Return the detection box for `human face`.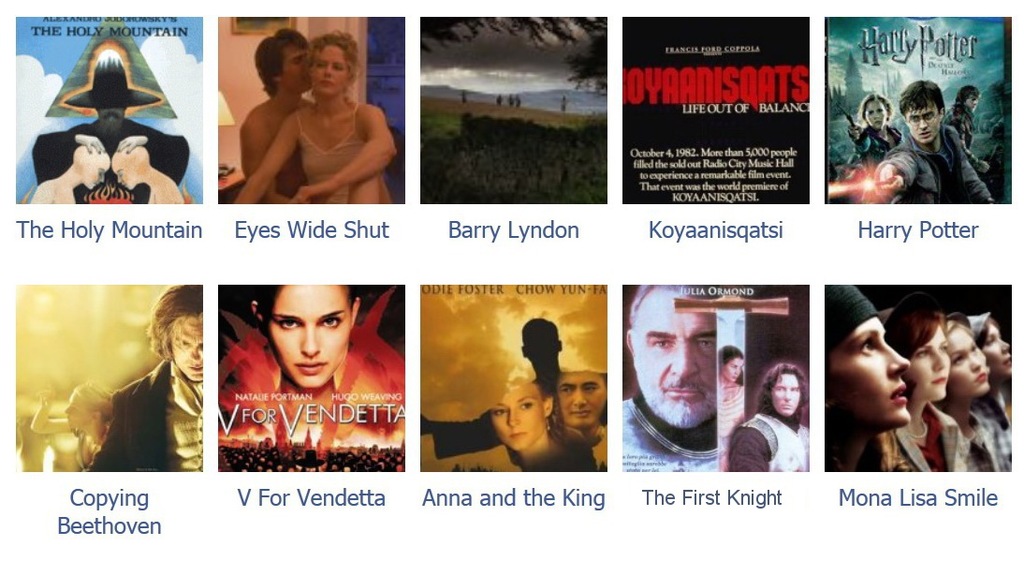
box(111, 161, 132, 185).
